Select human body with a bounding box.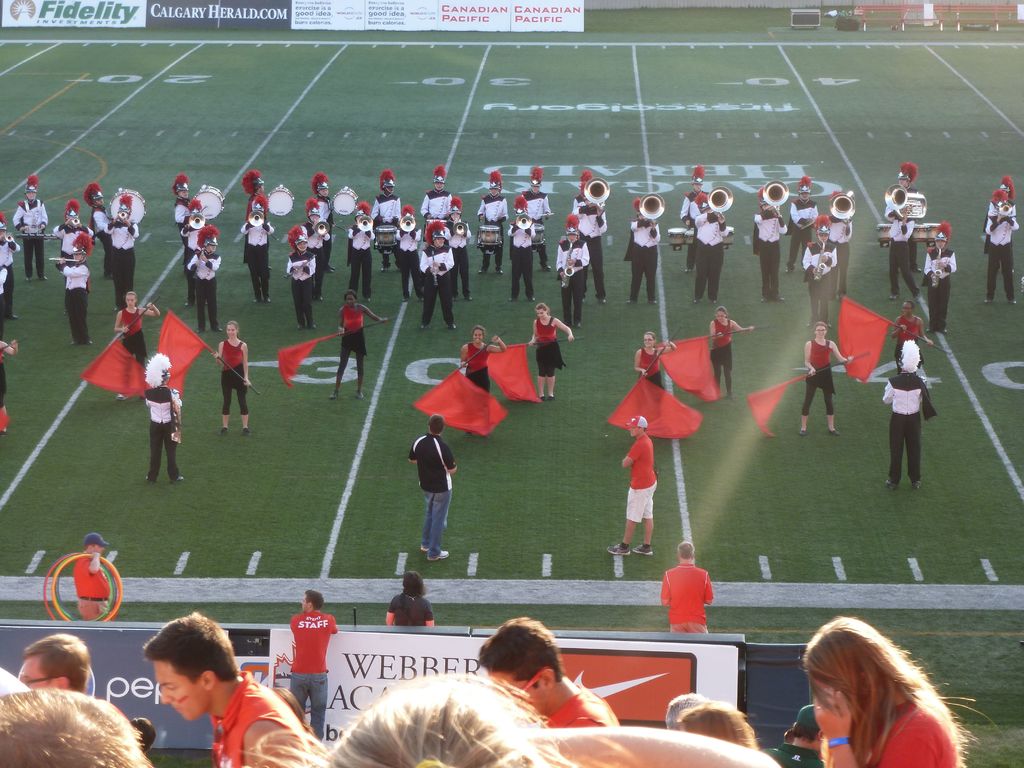
region(288, 589, 338, 735).
